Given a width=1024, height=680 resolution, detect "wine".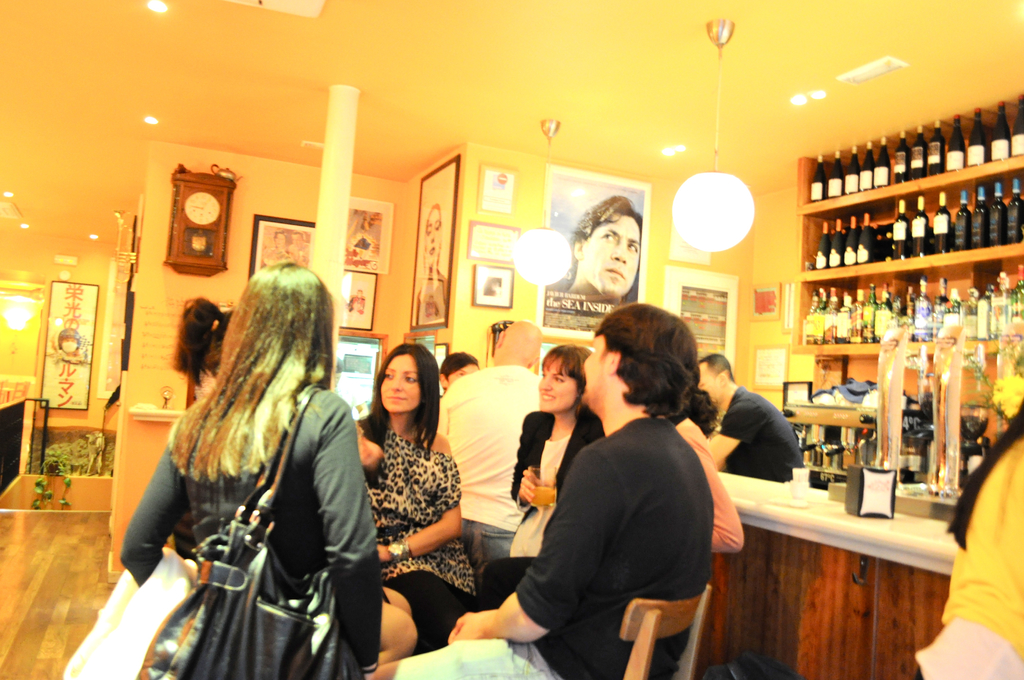
pyautogui.locateOnScreen(816, 222, 828, 268).
